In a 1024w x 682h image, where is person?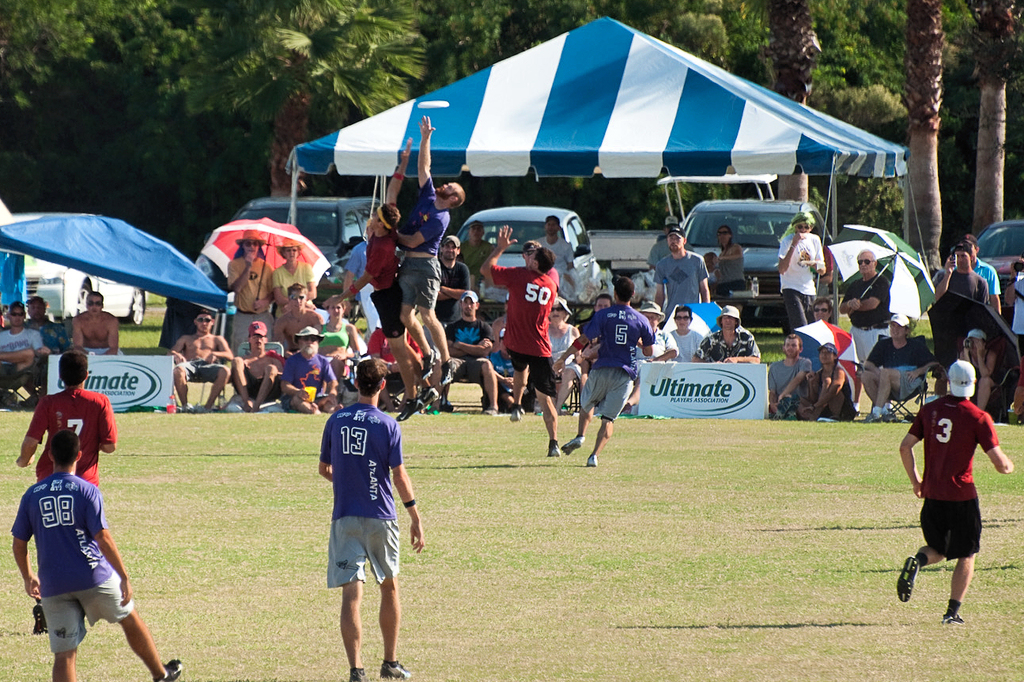
953,237,1003,322.
